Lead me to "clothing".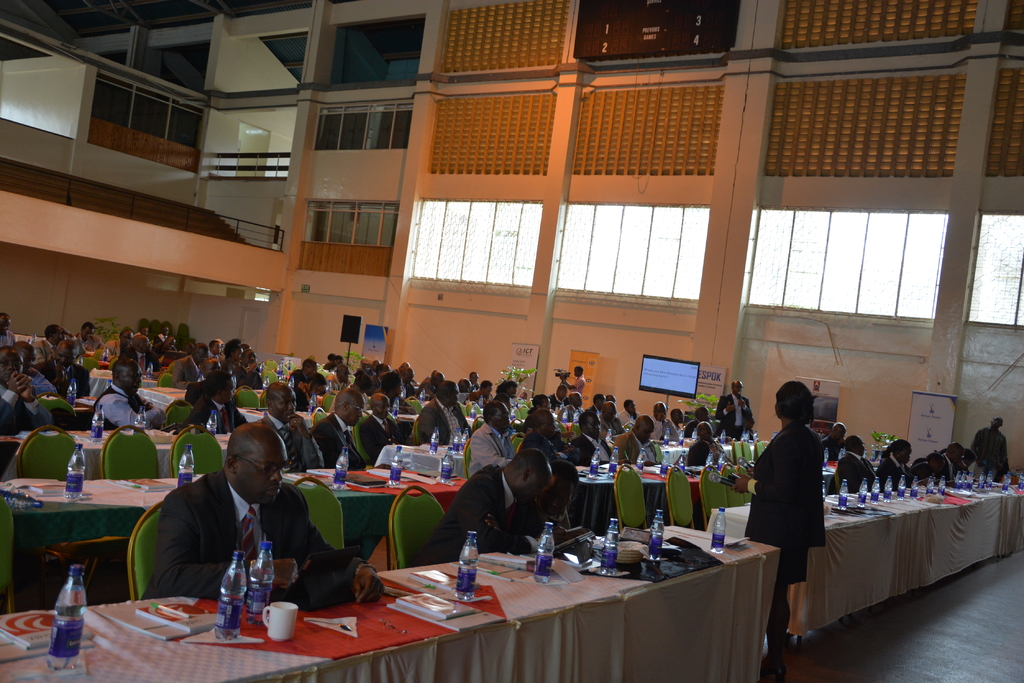
Lead to 67 332 109 351.
